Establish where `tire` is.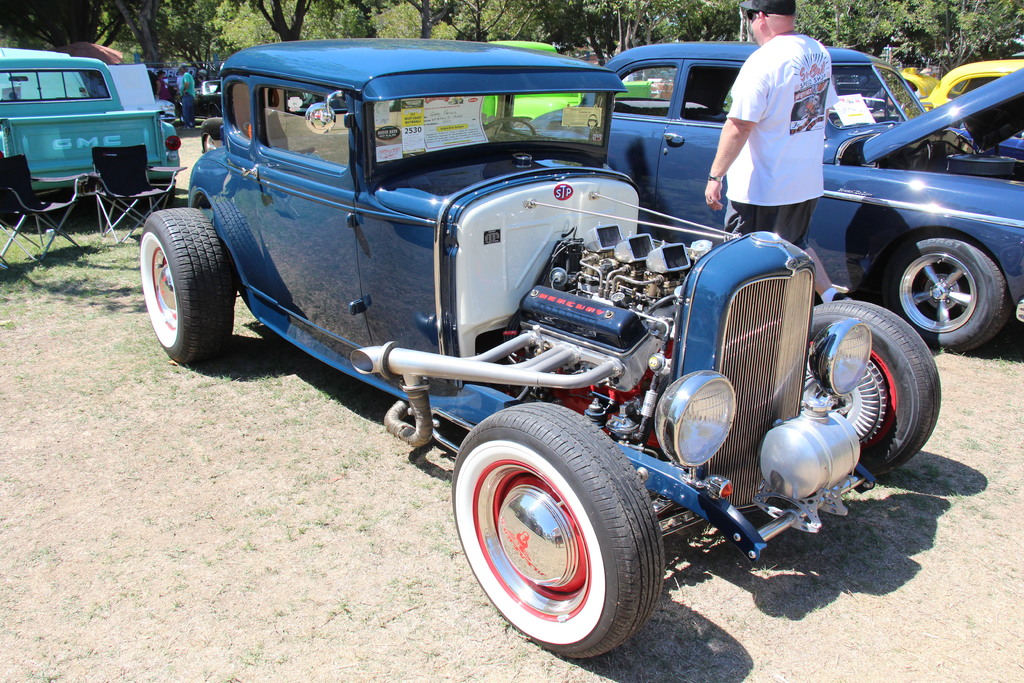
Established at (x1=140, y1=206, x2=229, y2=363).
